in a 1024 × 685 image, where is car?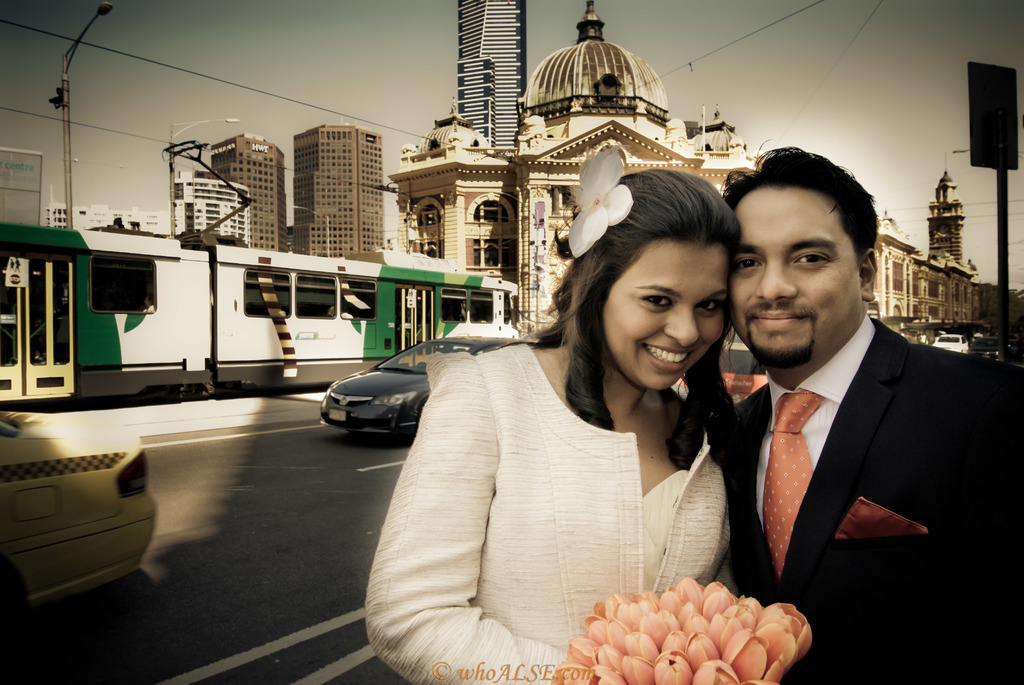
{"left": 972, "top": 336, "right": 997, "bottom": 359}.
